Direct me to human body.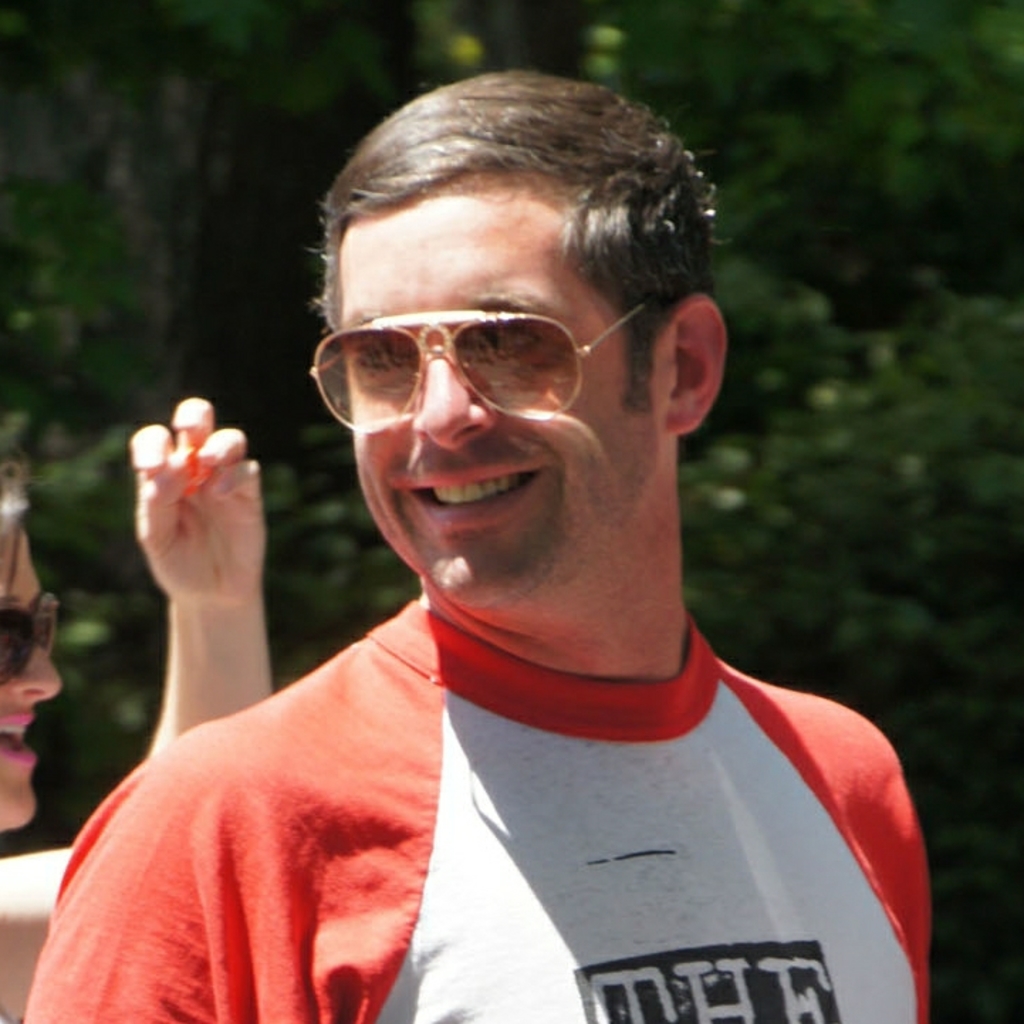
Direction: (left=18, top=70, right=940, bottom=1020).
